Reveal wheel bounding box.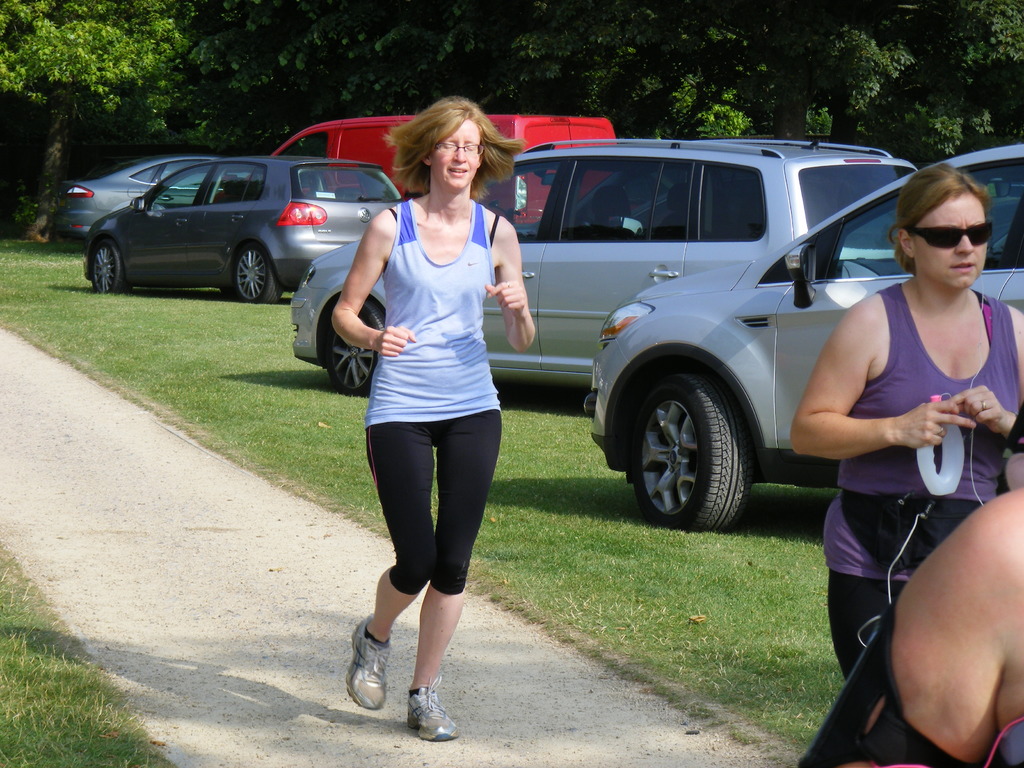
Revealed: 320 294 387 399.
